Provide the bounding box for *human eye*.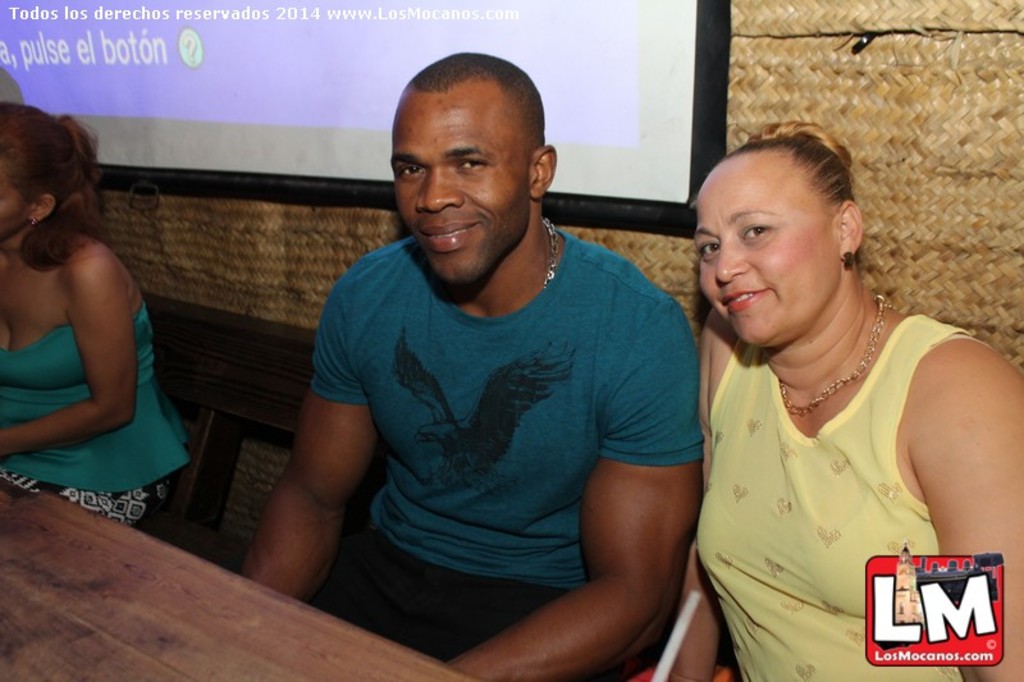
456 156 488 174.
